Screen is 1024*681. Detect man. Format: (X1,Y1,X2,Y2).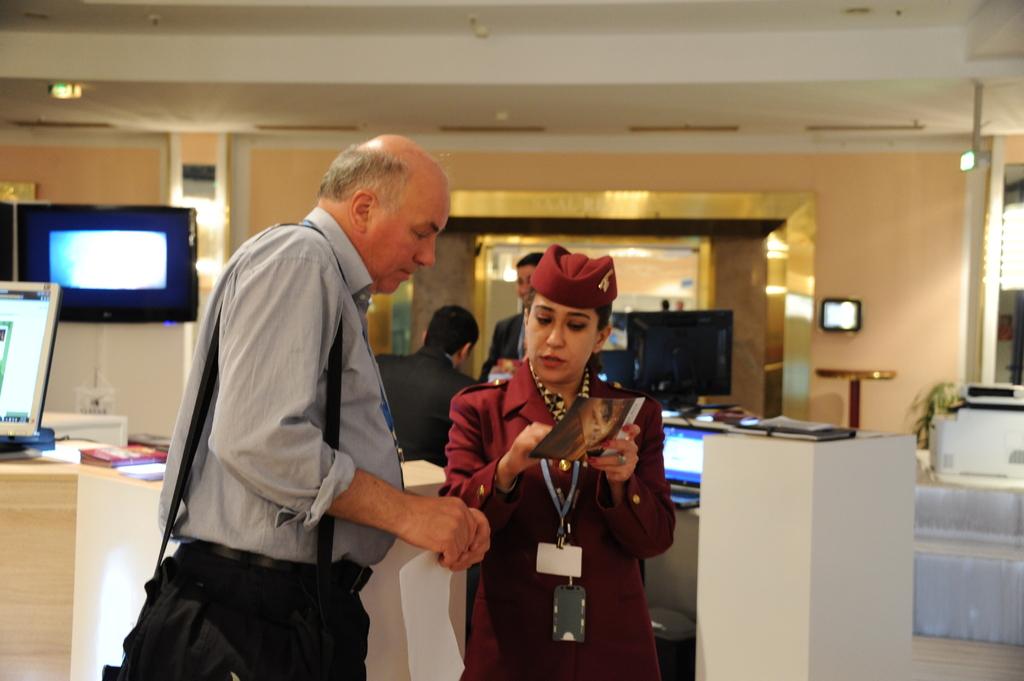
(484,246,542,378).
